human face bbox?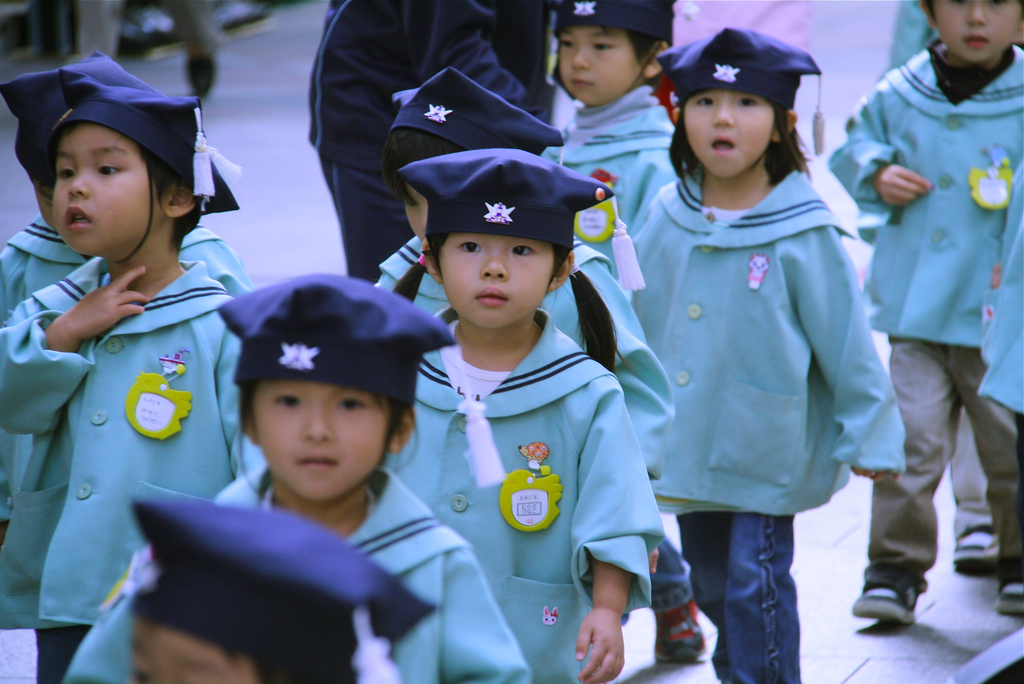
x1=557, y1=26, x2=645, y2=106
